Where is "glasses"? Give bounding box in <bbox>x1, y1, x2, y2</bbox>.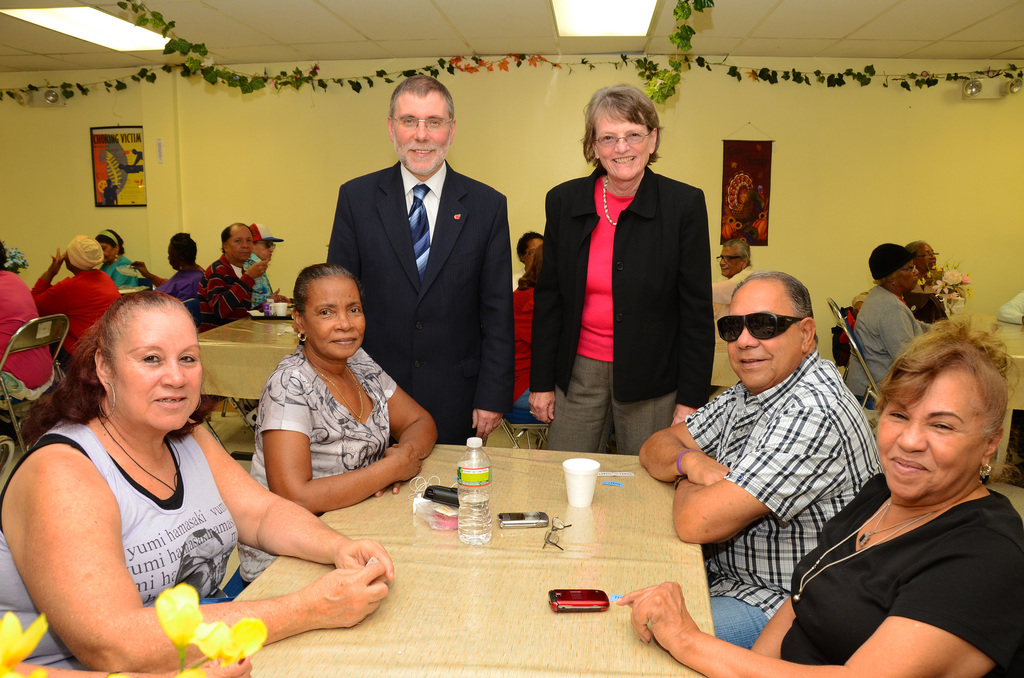
<bbox>898, 264, 917, 275</bbox>.
